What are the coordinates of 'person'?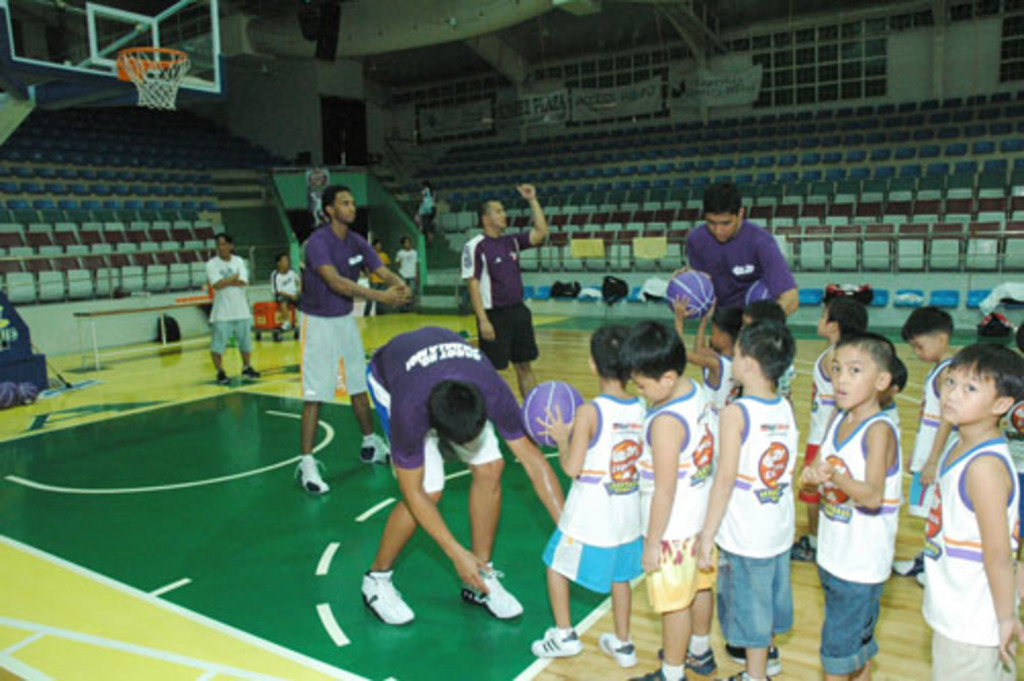
BBox(685, 317, 793, 679).
